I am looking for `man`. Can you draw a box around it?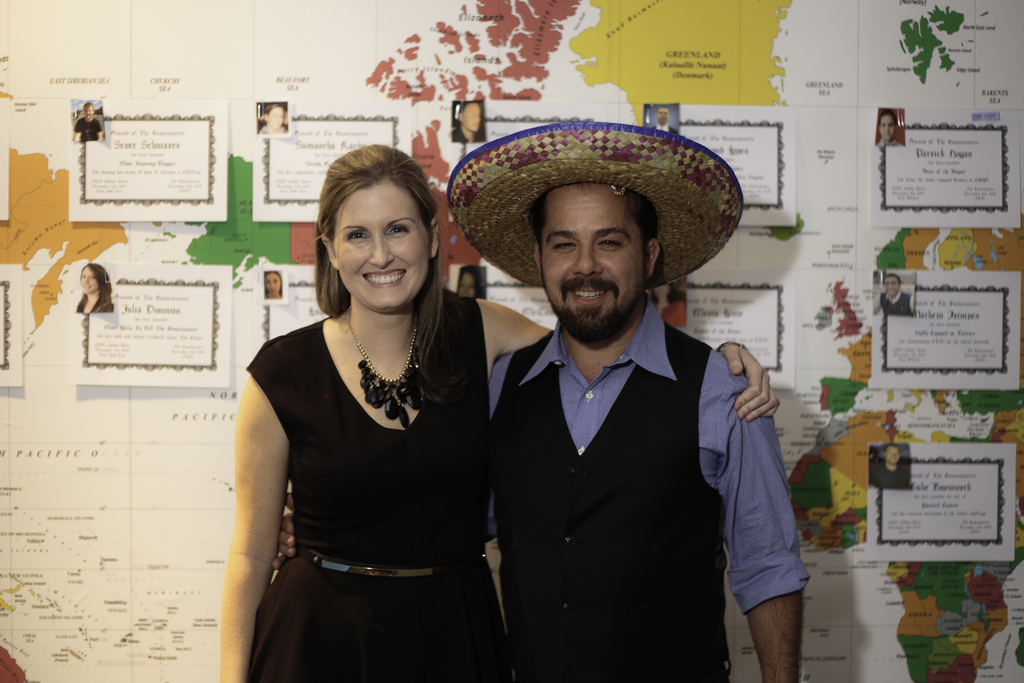
Sure, the bounding box is locate(68, 97, 104, 144).
